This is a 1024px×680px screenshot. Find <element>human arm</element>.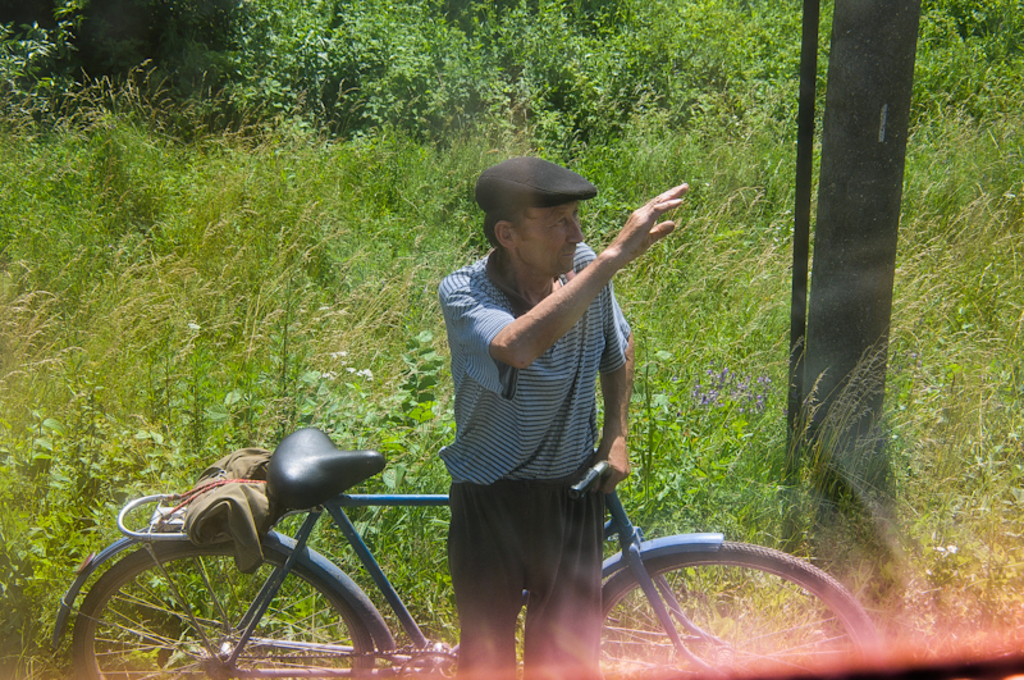
Bounding box: (440,177,686,369).
